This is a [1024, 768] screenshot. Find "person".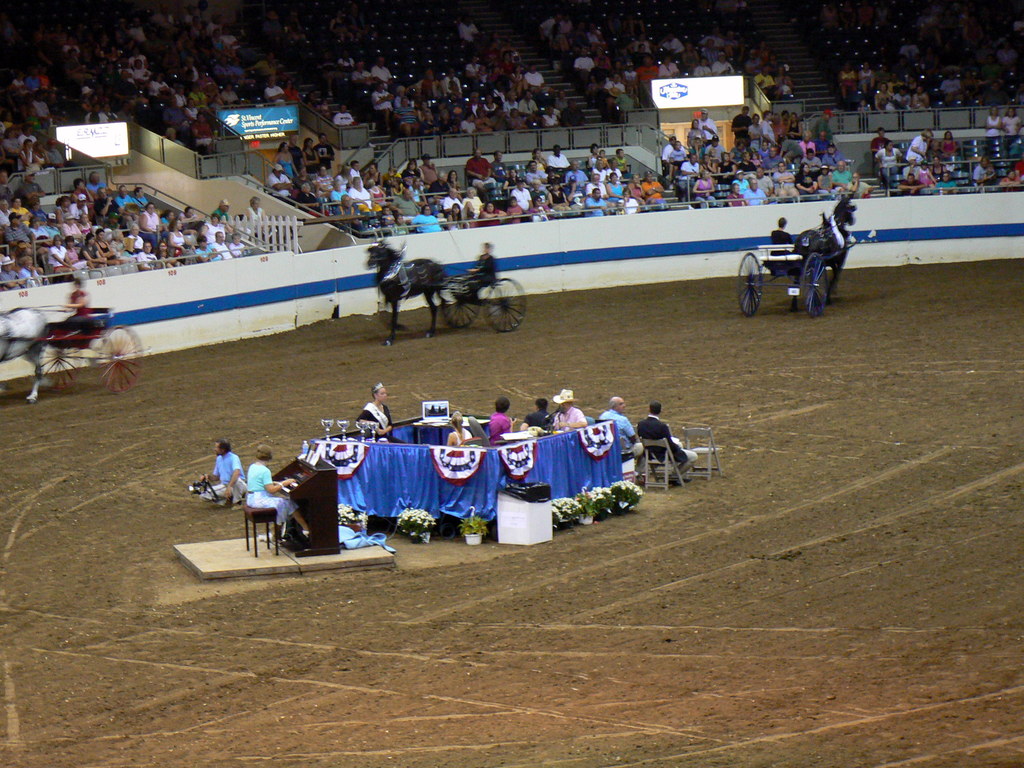
Bounding box: bbox=(771, 217, 796, 257).
